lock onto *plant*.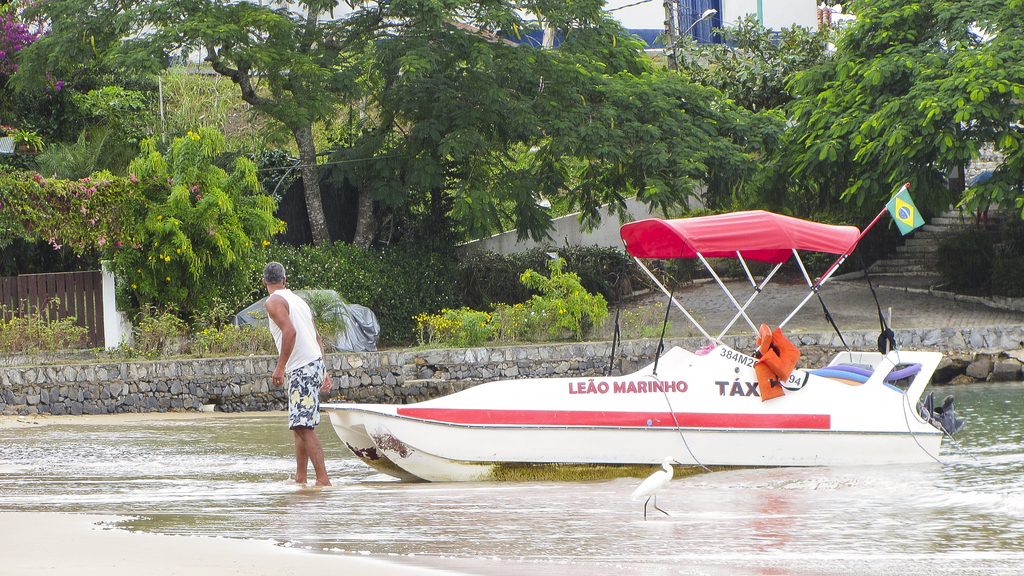
Locked: (x1=302, y1=284, x2=353, y2=346).
